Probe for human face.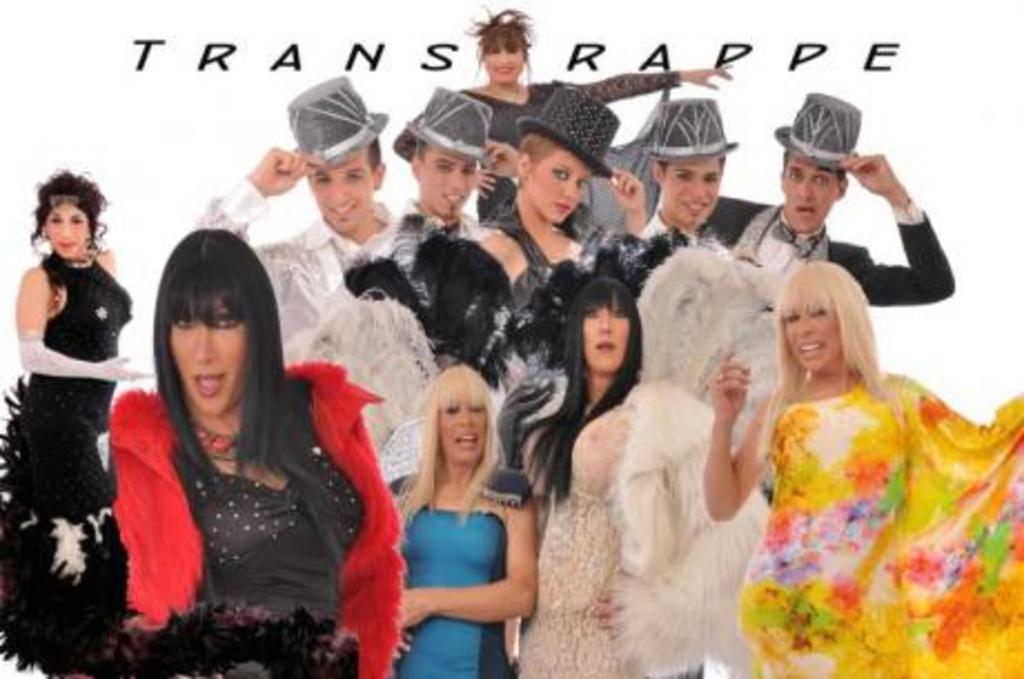
Probe result: Rect(479, 45, 521, 85).
